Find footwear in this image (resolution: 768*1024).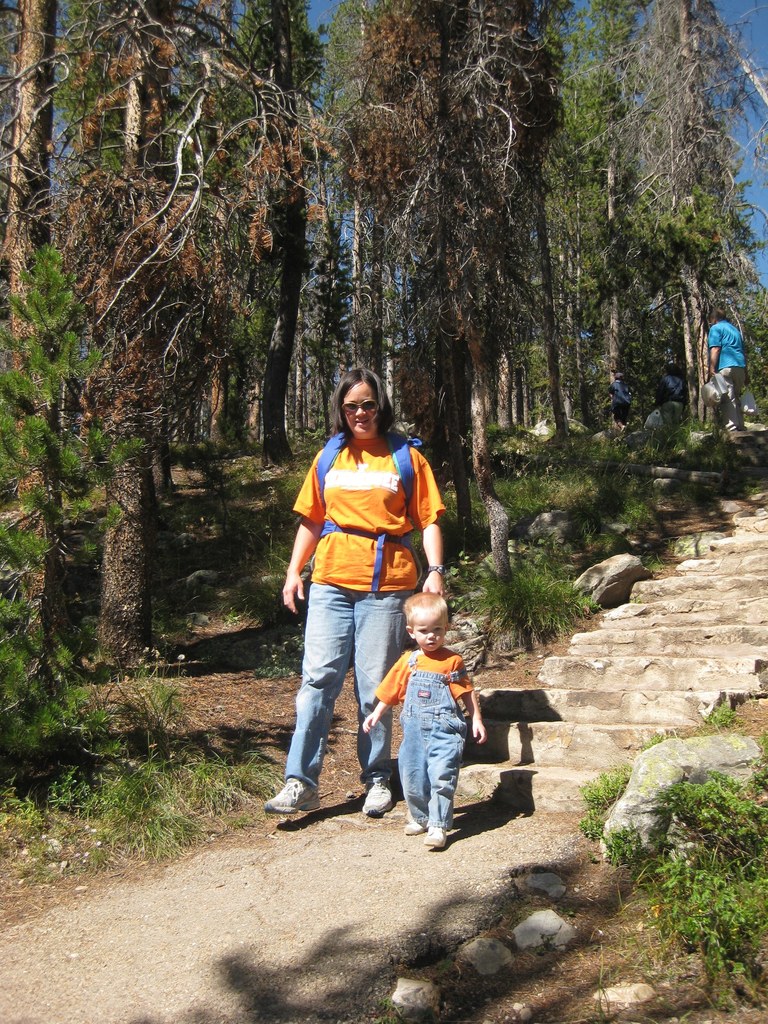
pyautogui.locateOnScreen(401, 814, 426, 835).
